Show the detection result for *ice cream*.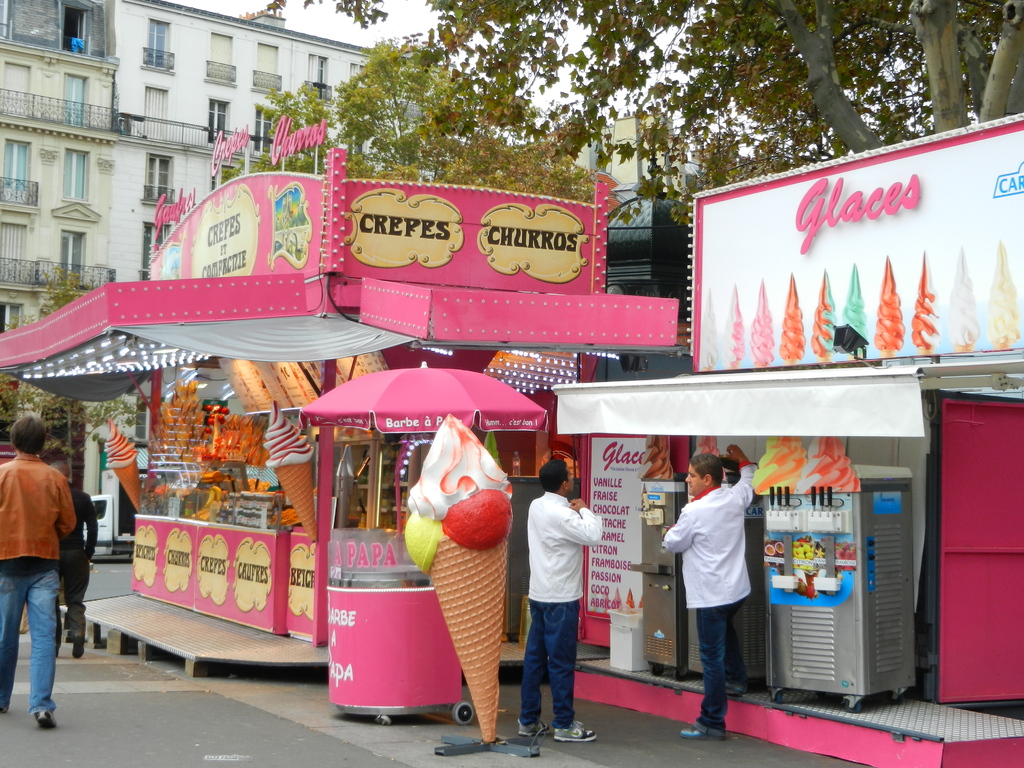
left=780, top=275, right=810, bottom=361.
